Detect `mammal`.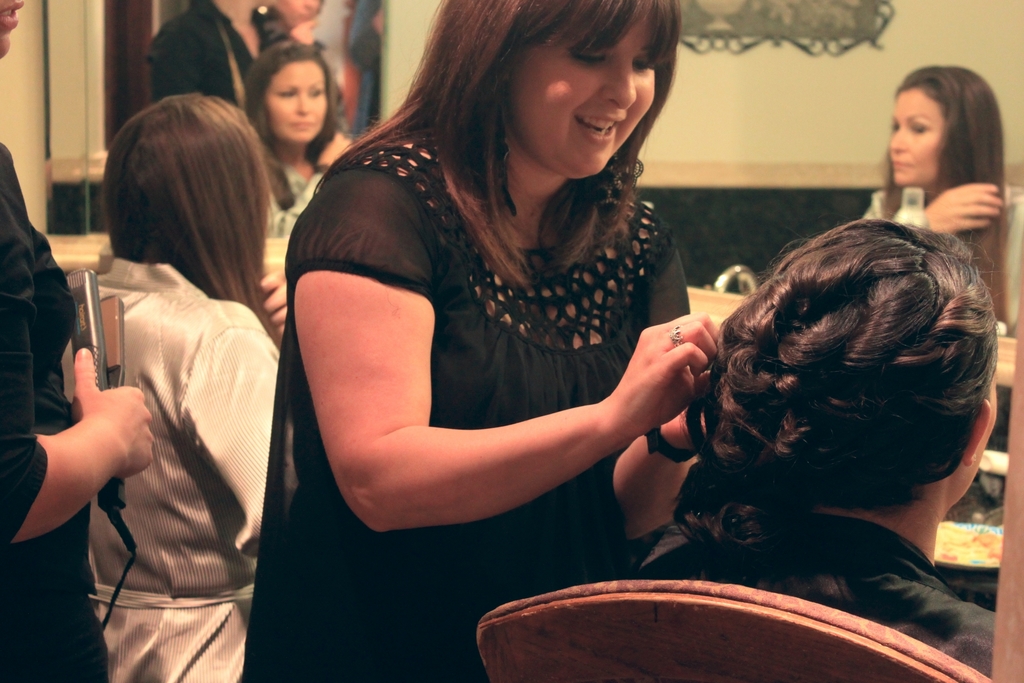
Detected at region(609, 207, 1023, 588).
